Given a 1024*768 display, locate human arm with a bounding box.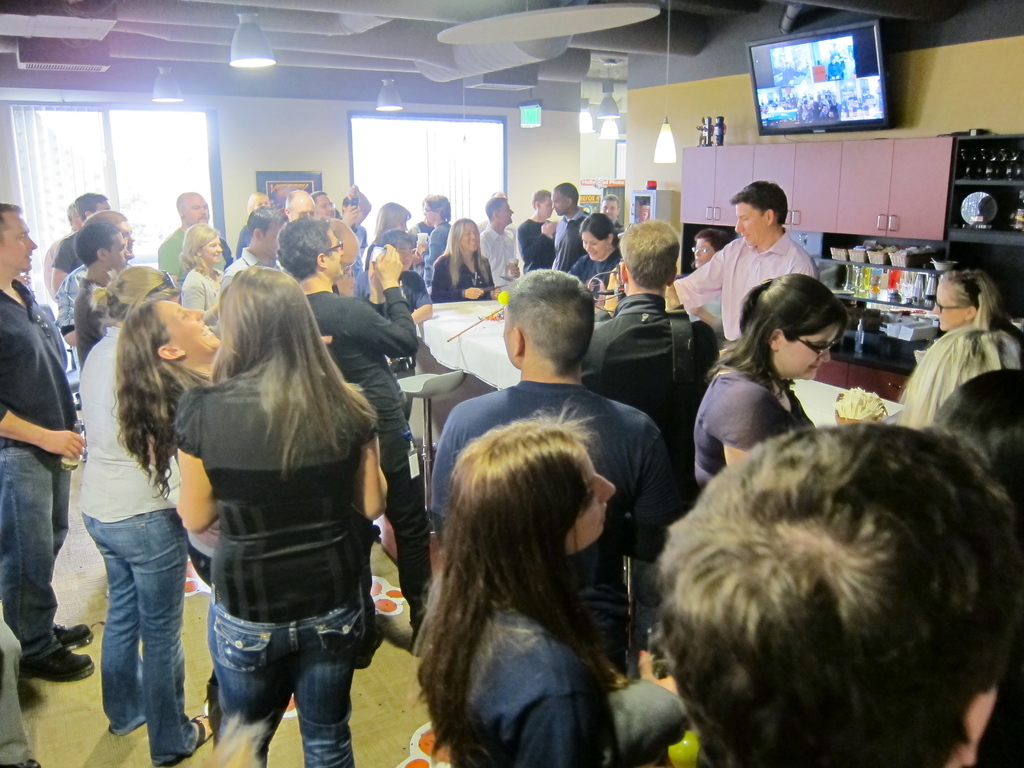
Located: crop(627, 422, 684, 567).
